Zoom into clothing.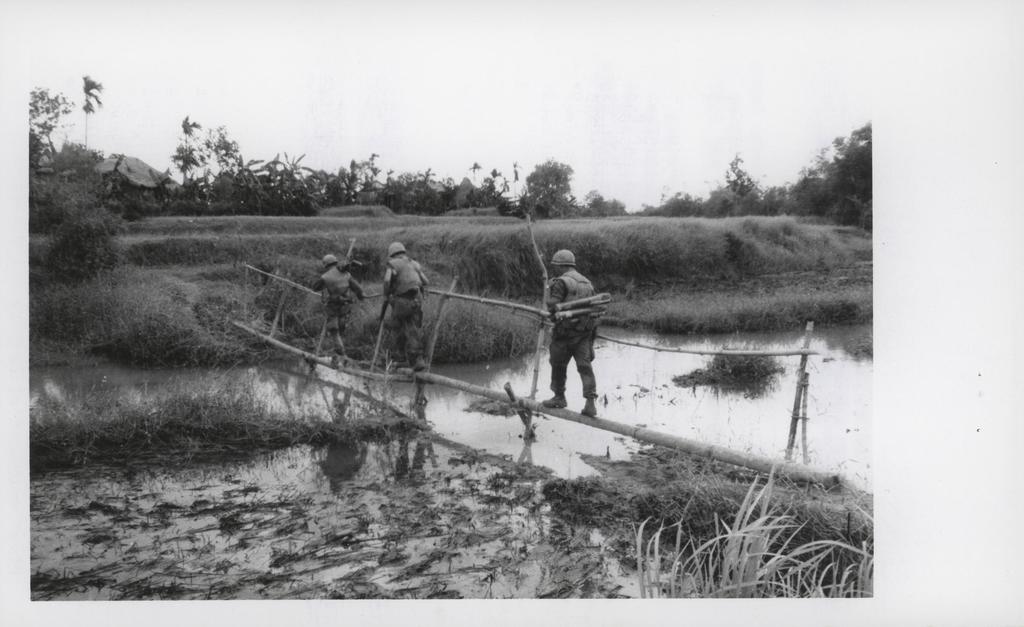
Zoom target: x1=387 y1=259 x2=430 y2=364.
